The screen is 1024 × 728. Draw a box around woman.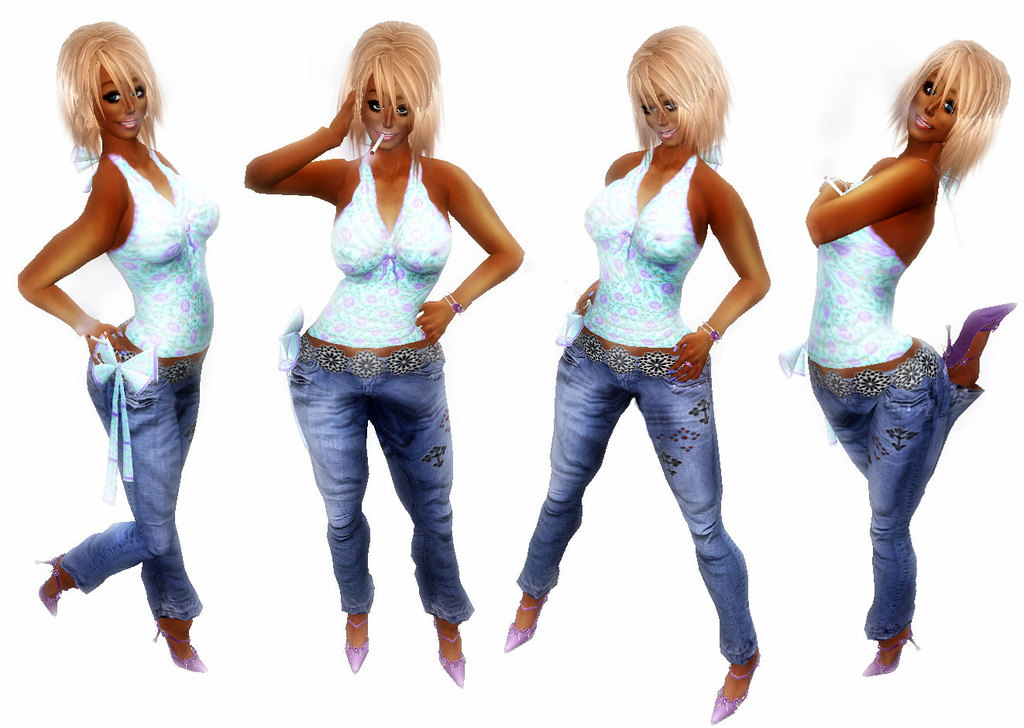
(x1=503, y1=23, x2=761, y2=722).
